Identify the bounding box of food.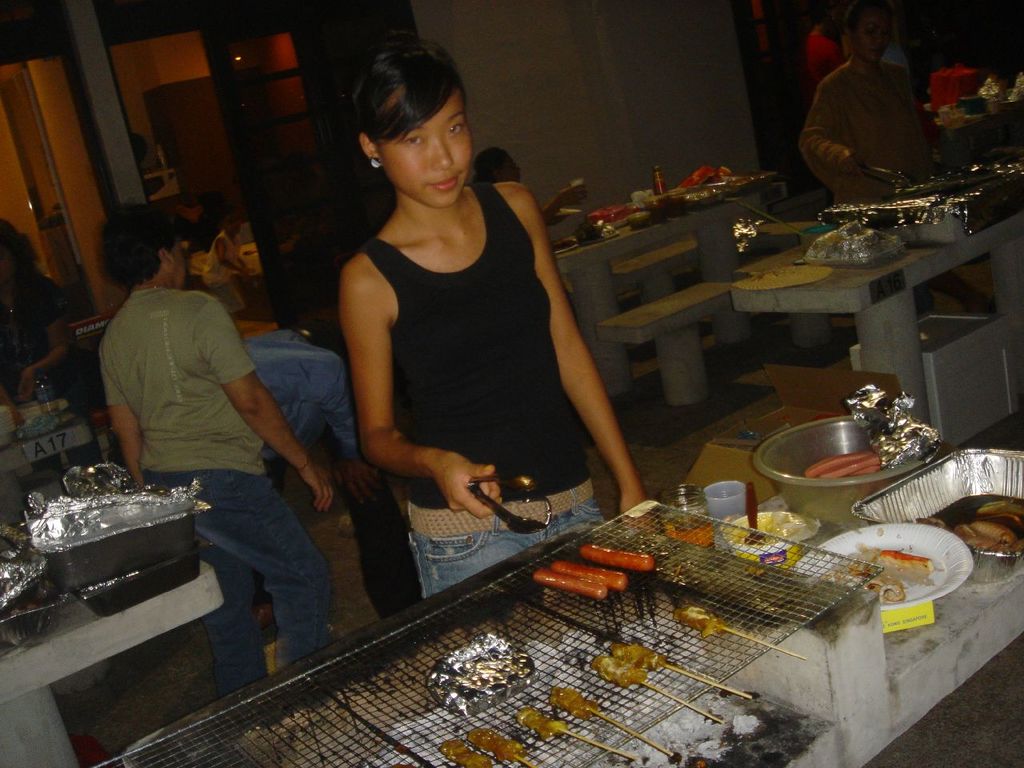
594, 196, 654, 228.
